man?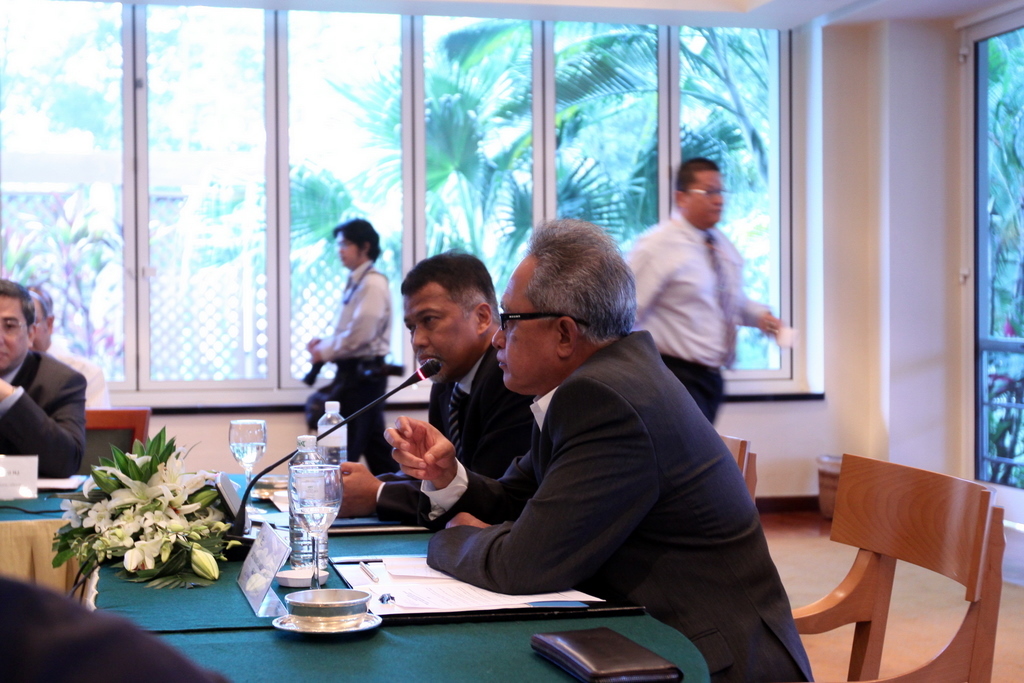
(left=320, top=245, right=535, bottom=532)
